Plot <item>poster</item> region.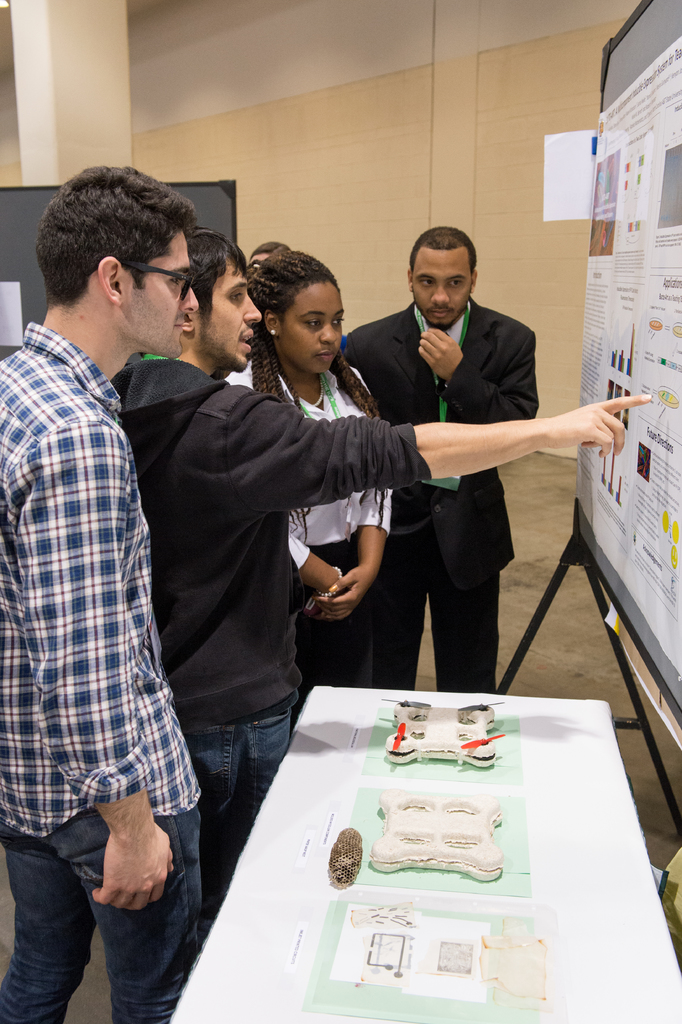
Plotted at 578 33 681 680.
